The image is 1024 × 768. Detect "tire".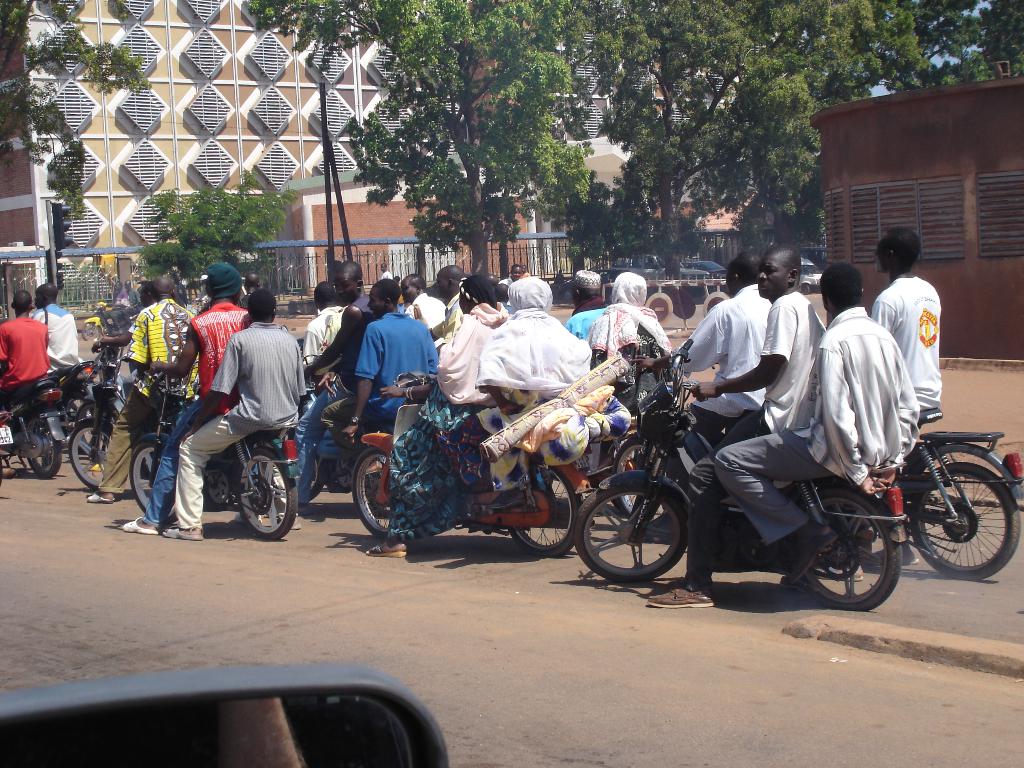
Detection: (582, 485, 685, 584).
